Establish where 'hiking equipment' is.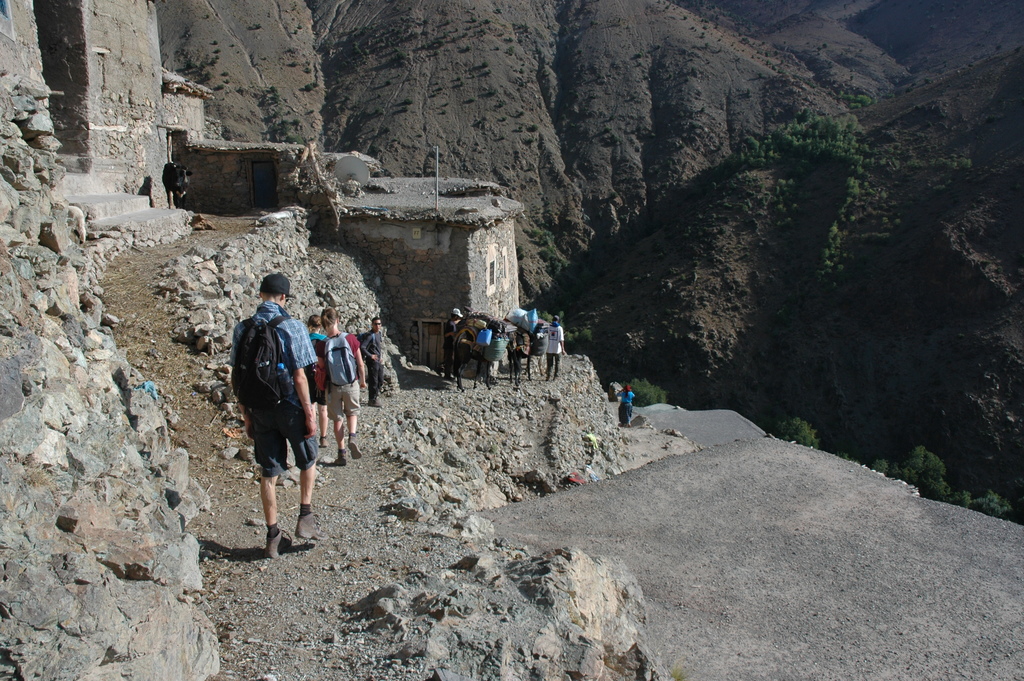
Established at (321,326,360,385).
